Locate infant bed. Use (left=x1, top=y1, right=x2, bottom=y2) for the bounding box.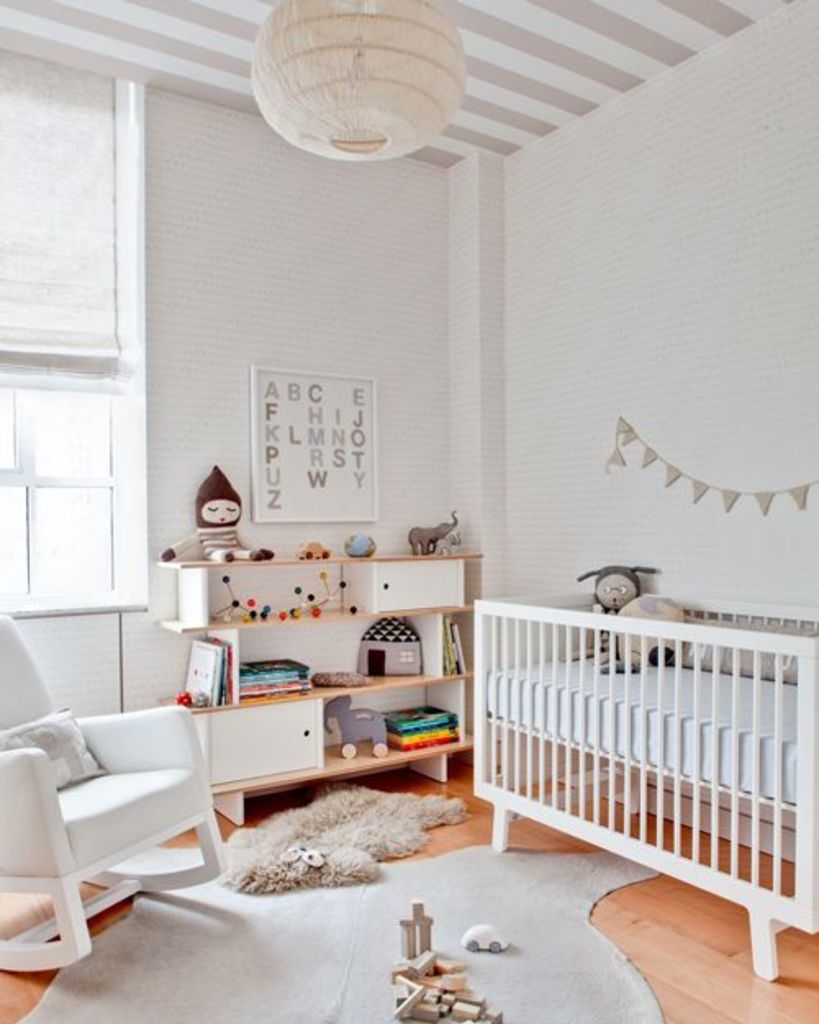
(left=473, top=590, right=817, bottom=978).
